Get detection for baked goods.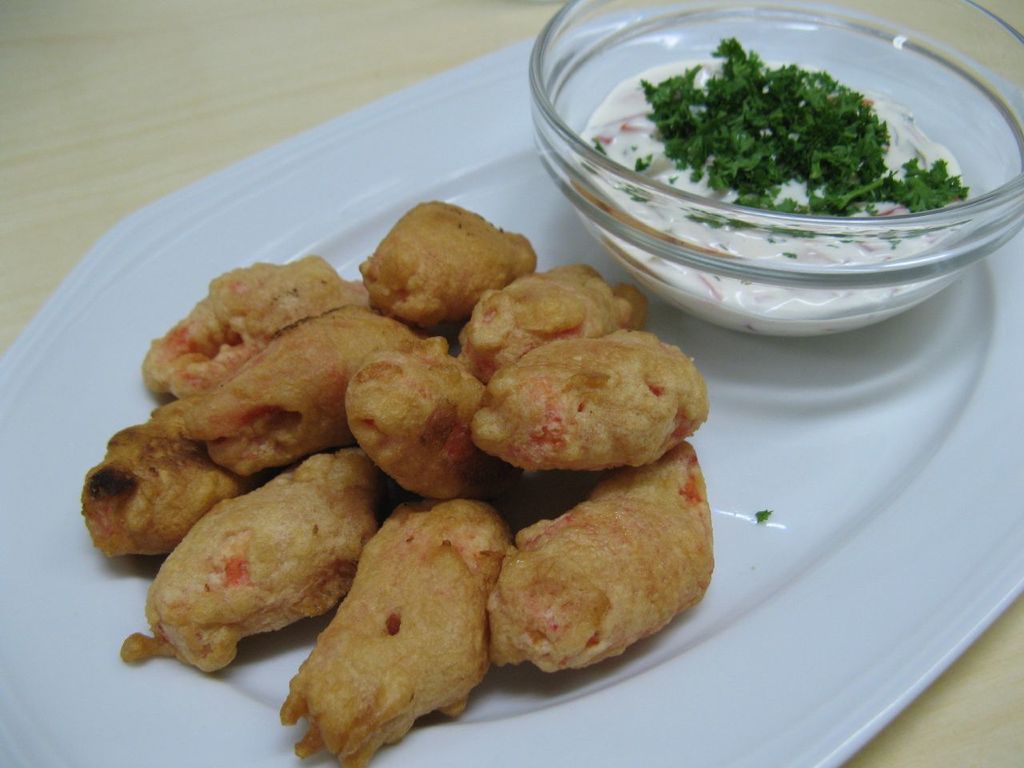
Detection: BBox(143, 261, 367, 393).
